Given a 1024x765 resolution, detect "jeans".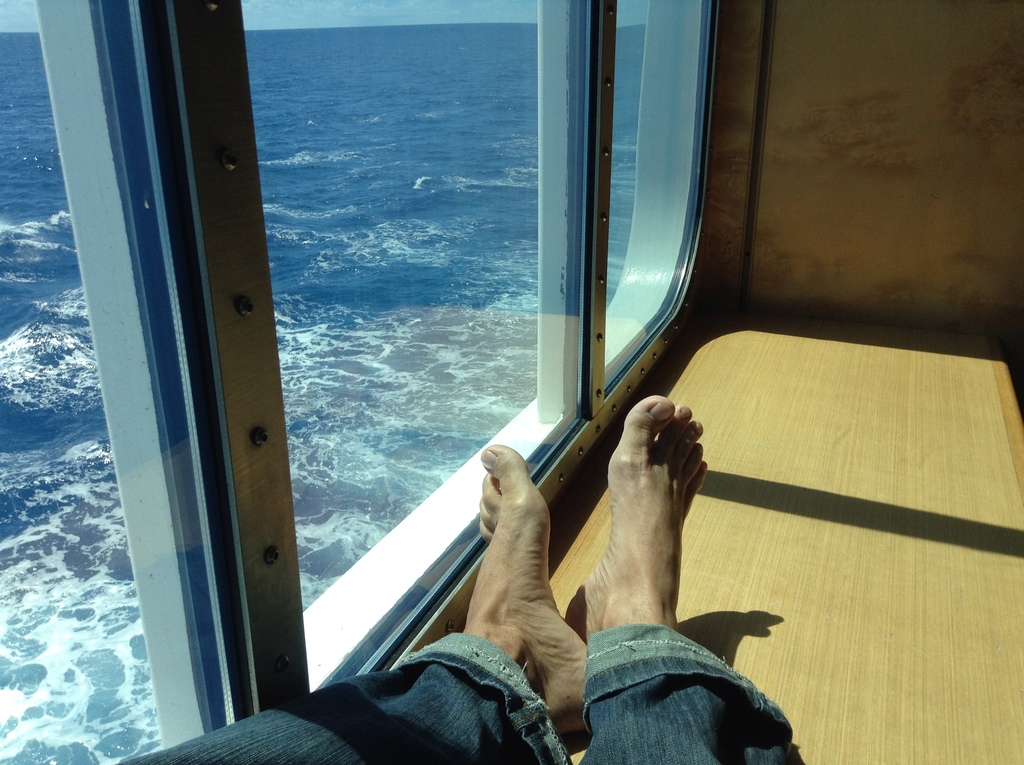
bbox=(115, 624, 802, 764).
